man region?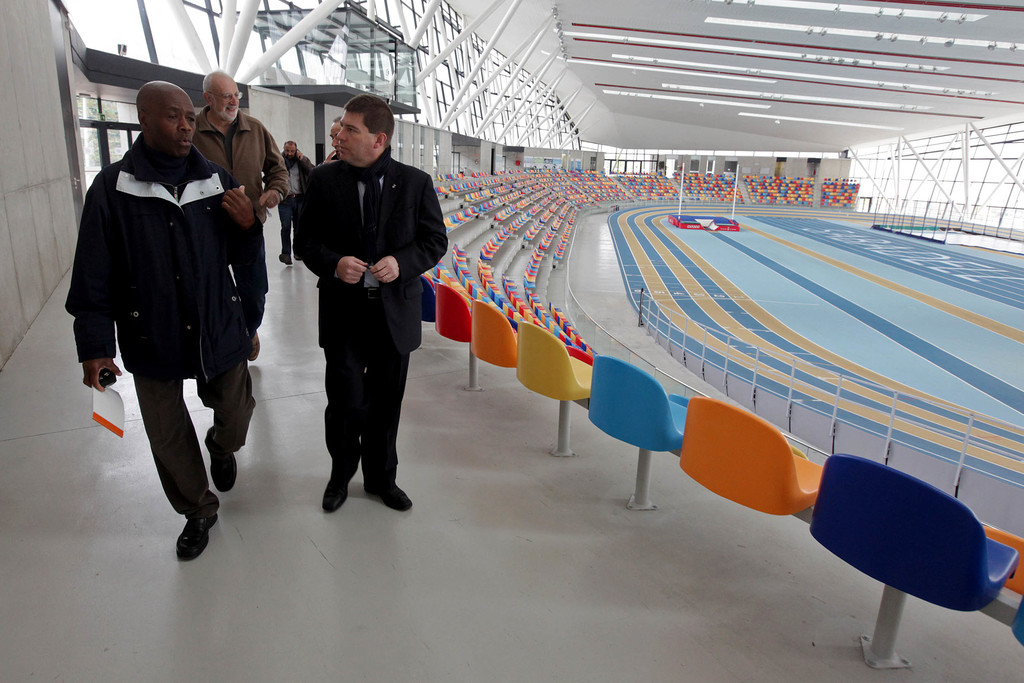
locate(280, 140, 312, 264)
